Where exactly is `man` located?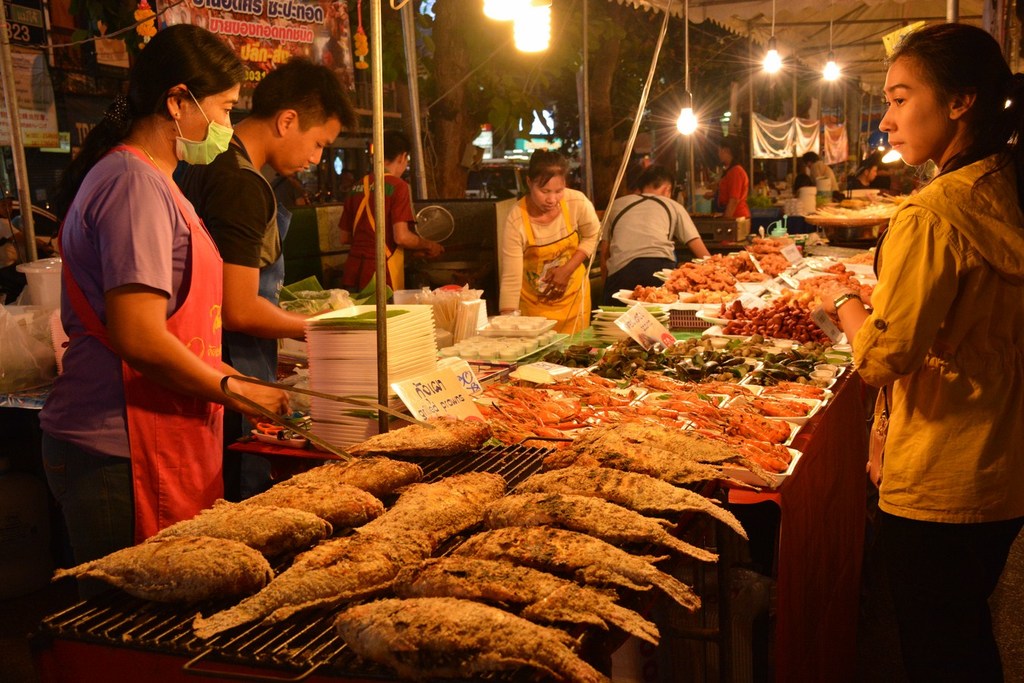
Its bounding box is BBox(169, 55, 369, 431).
